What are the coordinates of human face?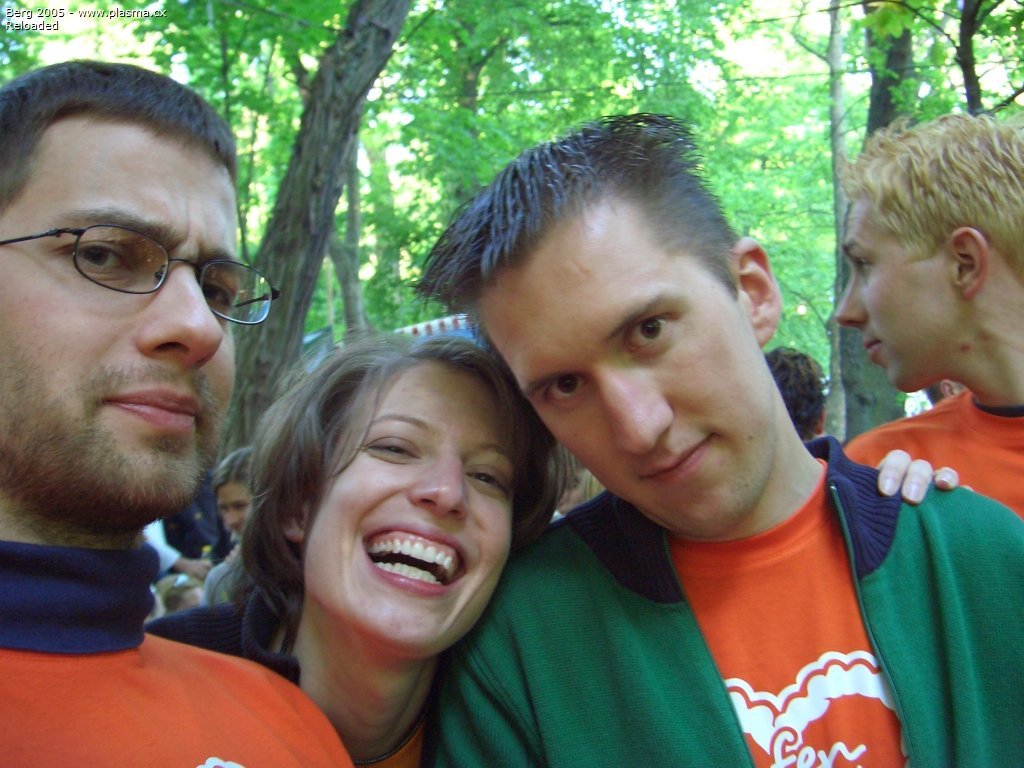
[302, 360, 547, 664].
